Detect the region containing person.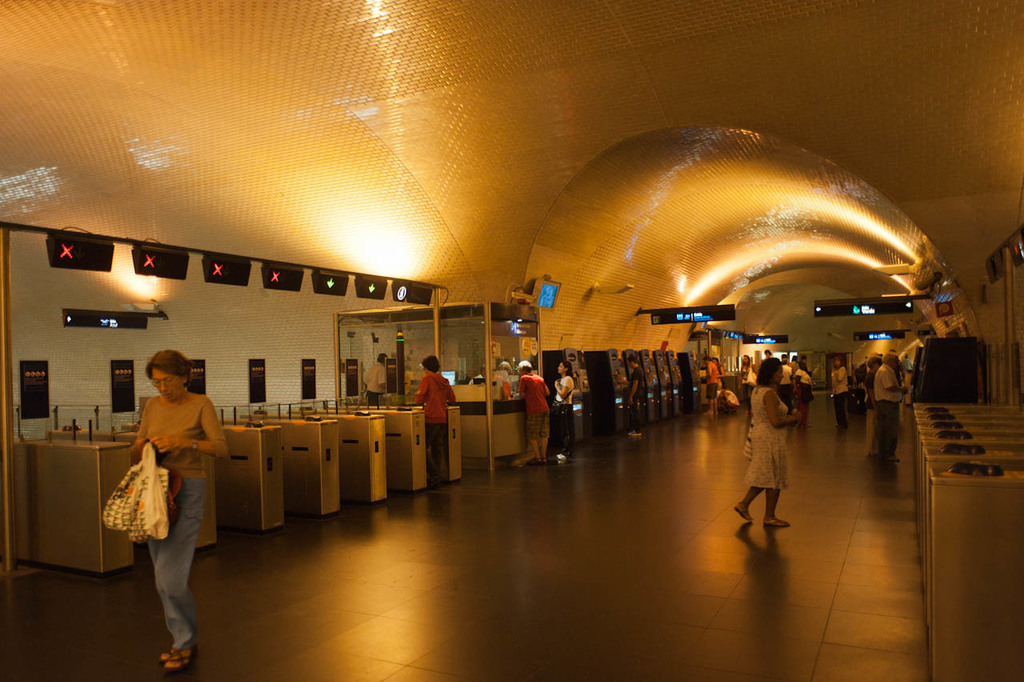
detection(128, 346, 231, 668).
